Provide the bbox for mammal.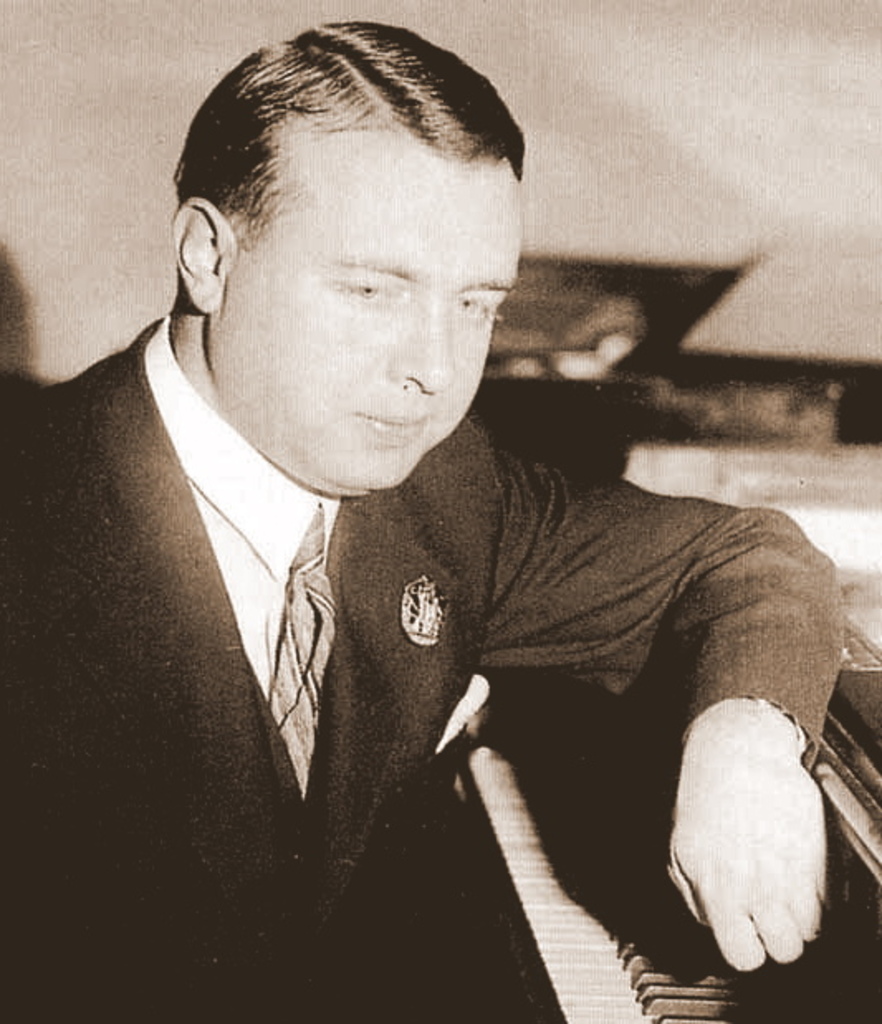
detection(15, 43, 875, 1023).
